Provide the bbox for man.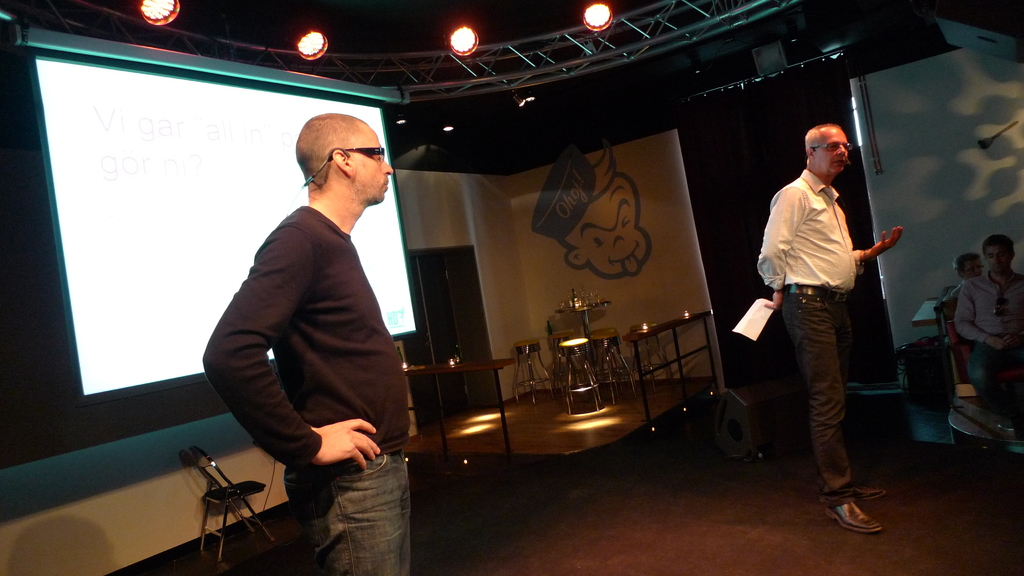
<box>200,108,423,528</box>.
